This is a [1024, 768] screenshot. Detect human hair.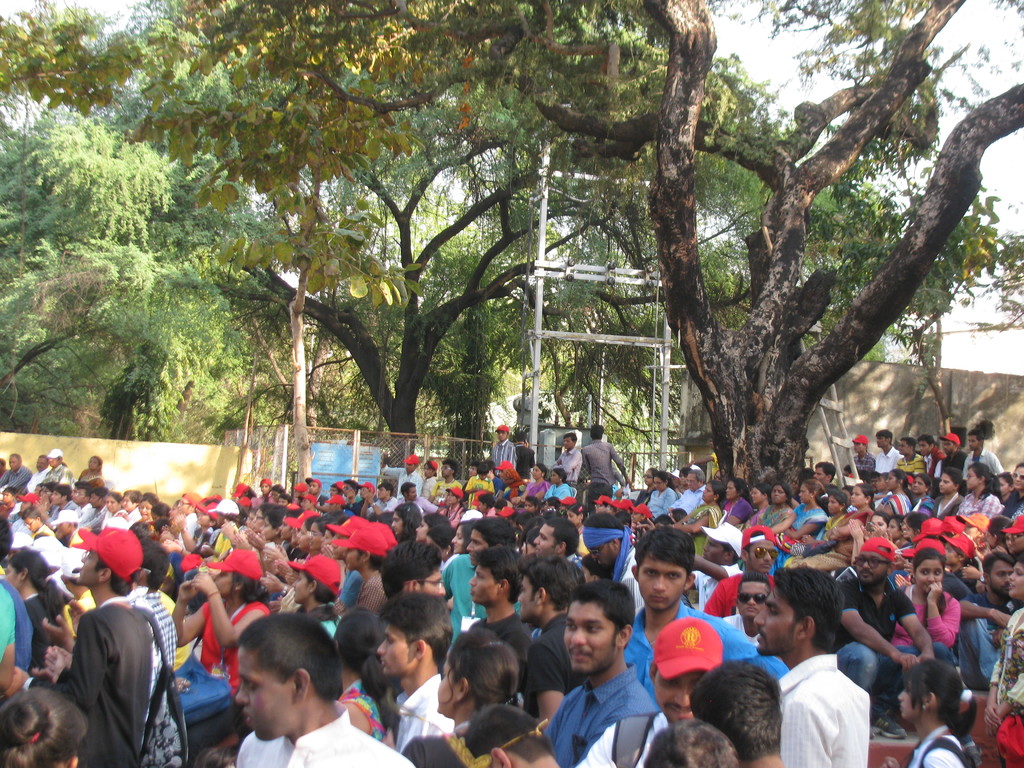
bbox=(474, 545, 527, 606).
